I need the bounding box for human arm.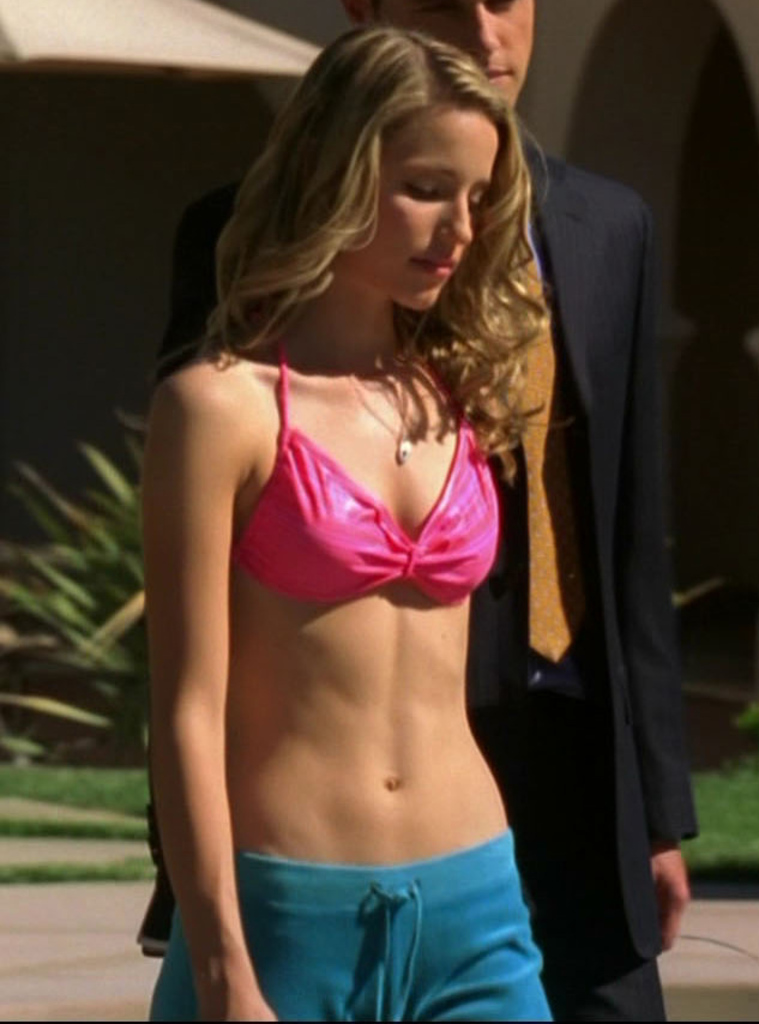
Here it is: 624, 207, 699, 963.
